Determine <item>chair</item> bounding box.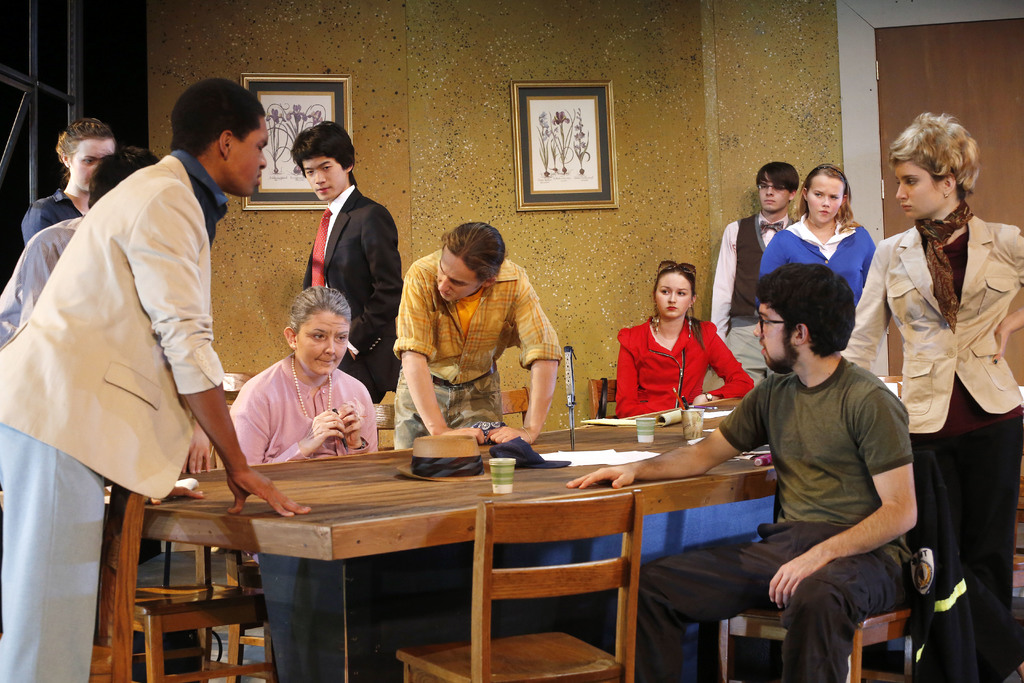
Determined: detection(502, 386, 531, 428).
